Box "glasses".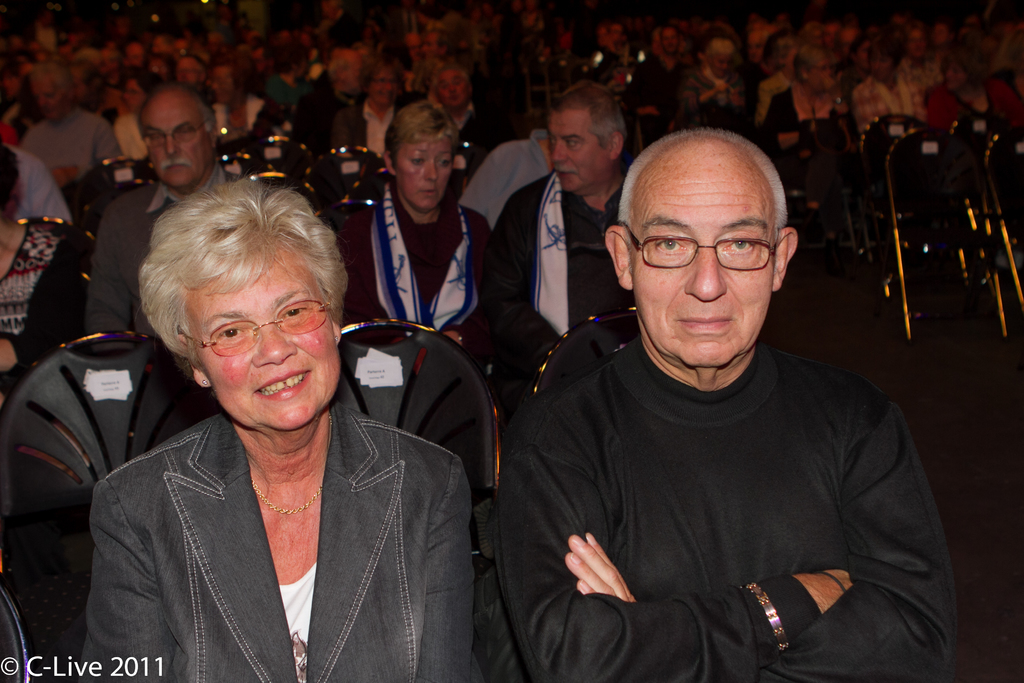
141/120/198/151.
